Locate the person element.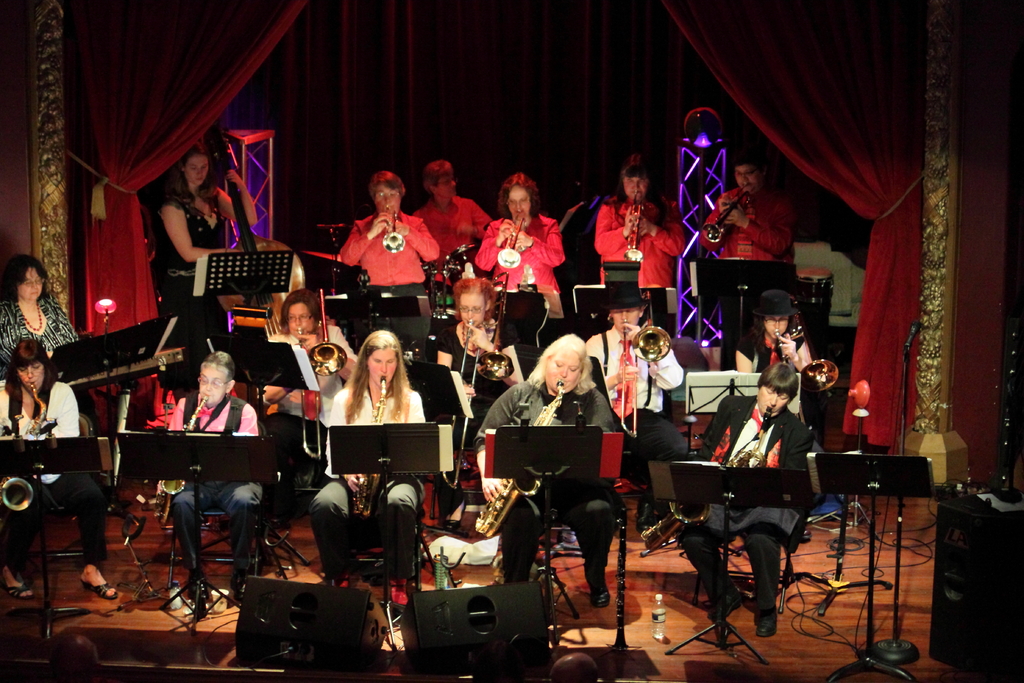
Element bbox: 12:353:60:484.
